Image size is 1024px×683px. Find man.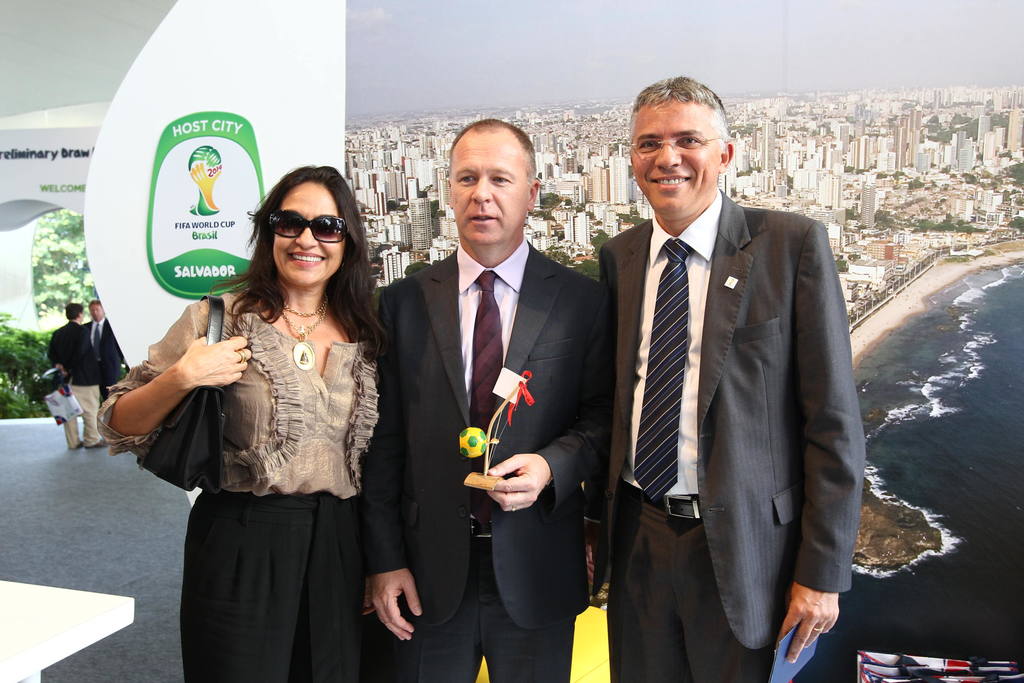
(362, 117, 616, 682).
